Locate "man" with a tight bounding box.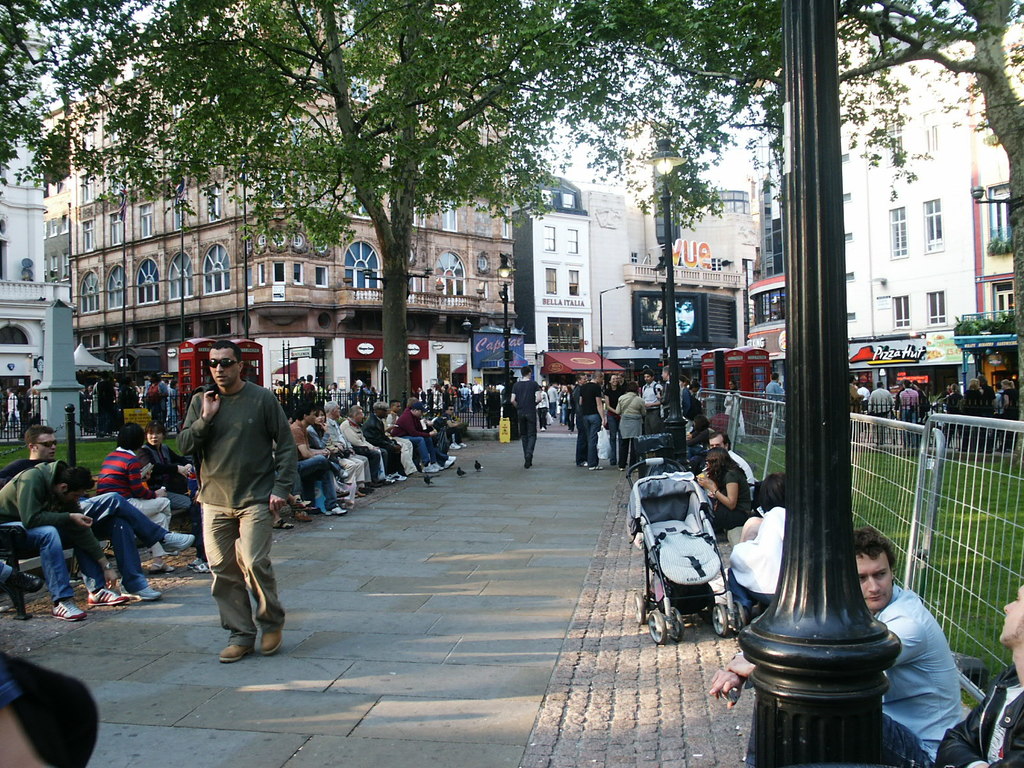
box=[578, 369, 607, 468].
